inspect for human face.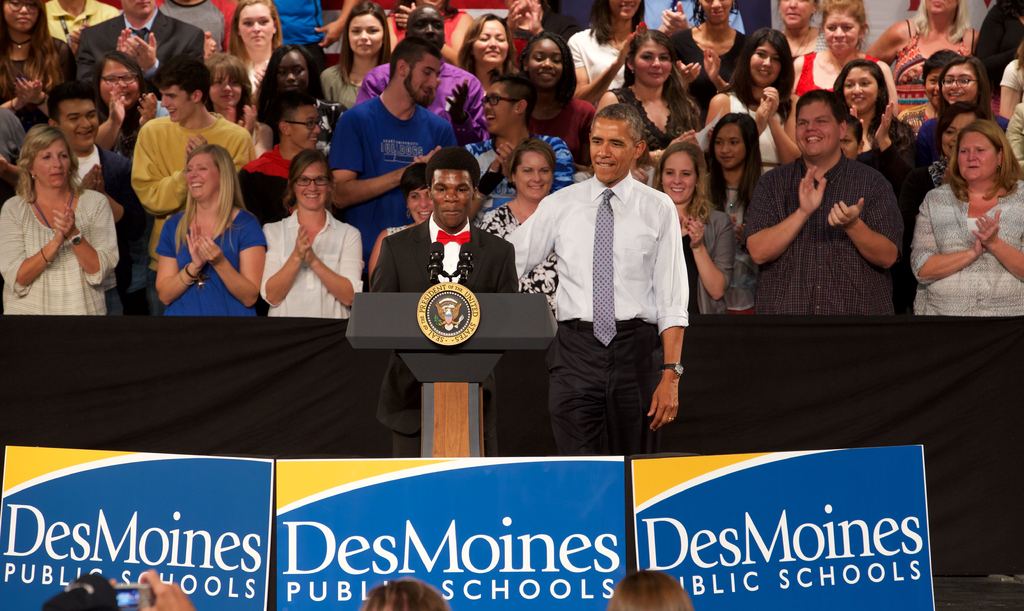
Inspection: (left=237, top=4, right=276, bottom=47).
